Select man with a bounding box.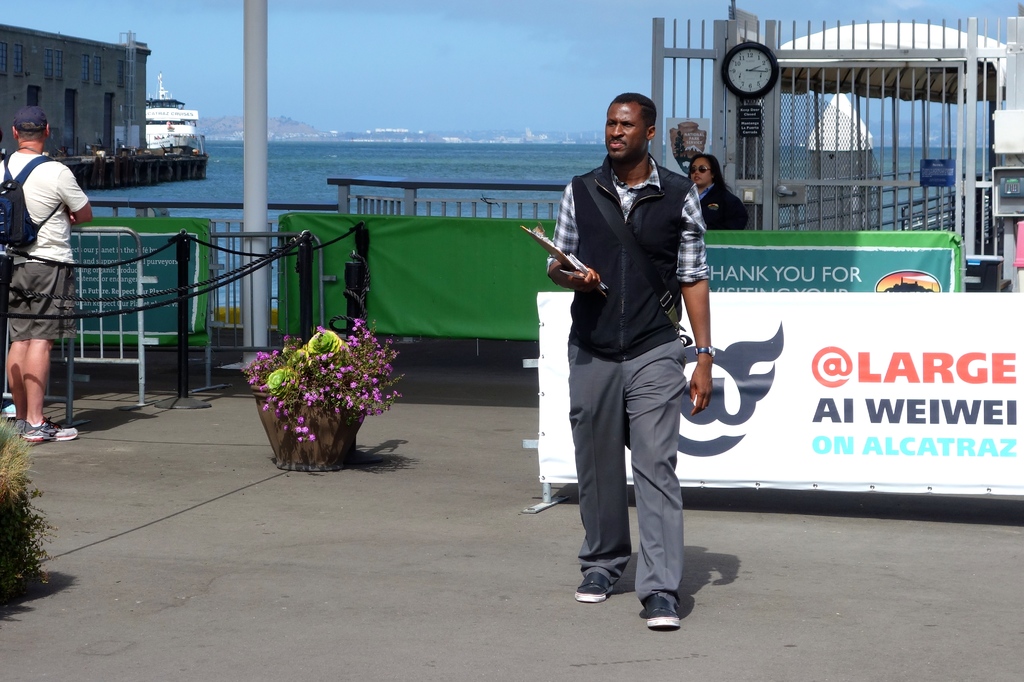
locate(544, 91, 717, 628).
